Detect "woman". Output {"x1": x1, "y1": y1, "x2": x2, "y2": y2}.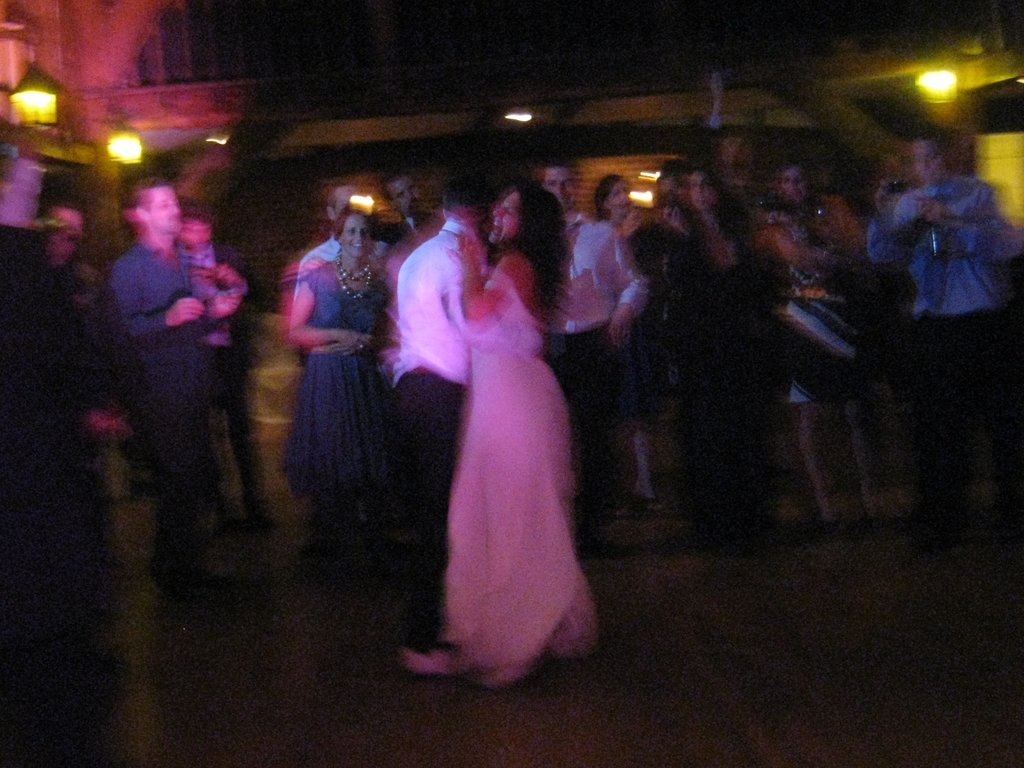
{"x1": 597, "y1": 175, "x2": 669, "y2": 509}.
